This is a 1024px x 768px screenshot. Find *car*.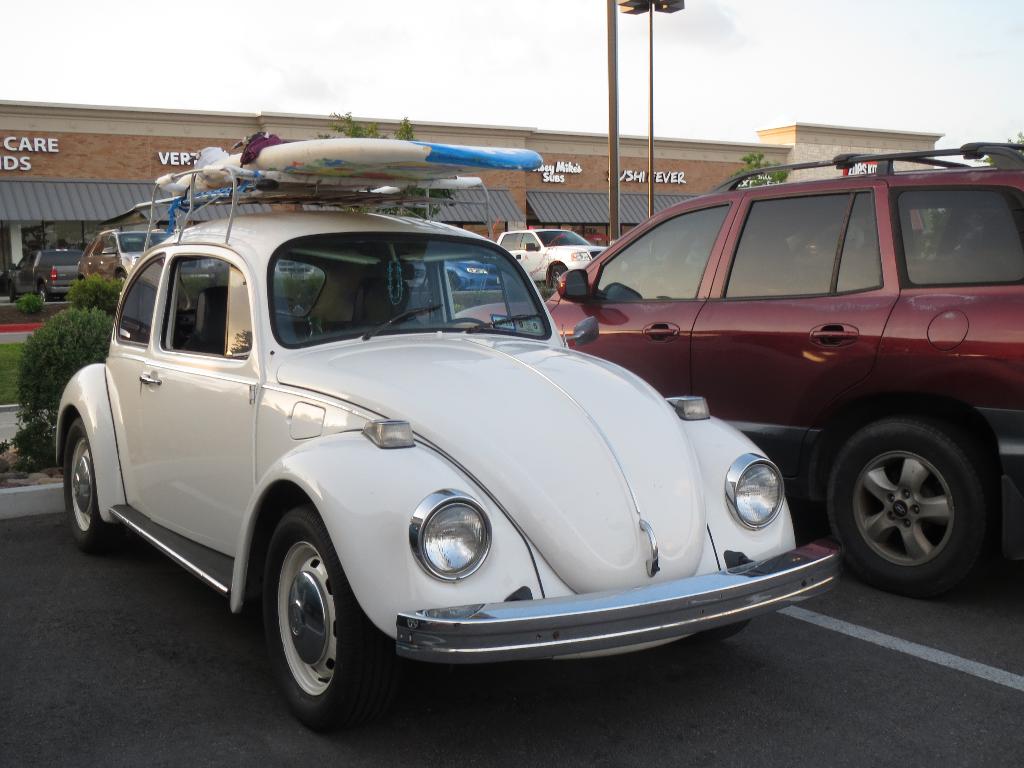
Bounding box: bbox(58, 197, 835, 713).
